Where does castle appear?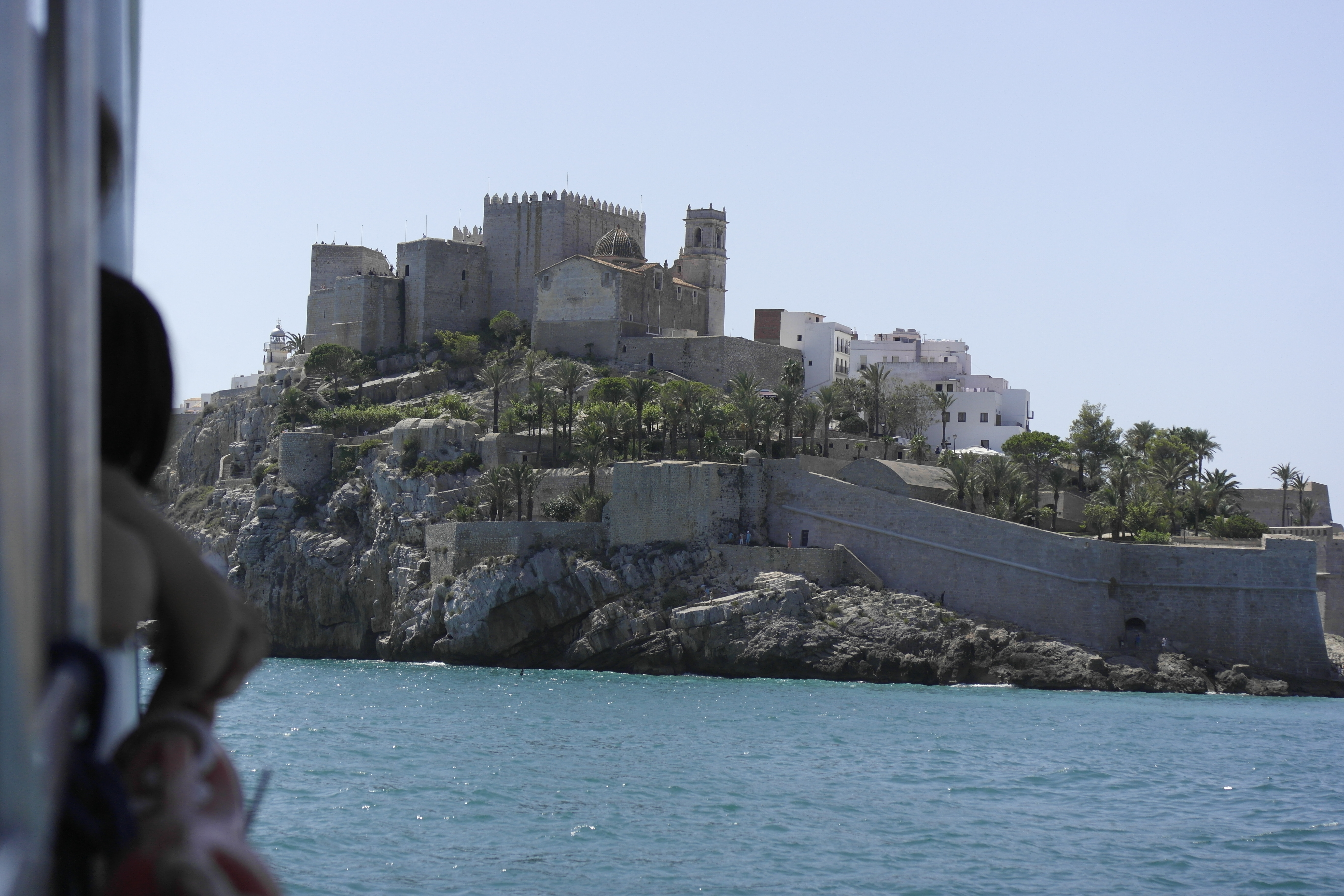
Appears at x1=74 y1=41 x2=198 y2=100.
